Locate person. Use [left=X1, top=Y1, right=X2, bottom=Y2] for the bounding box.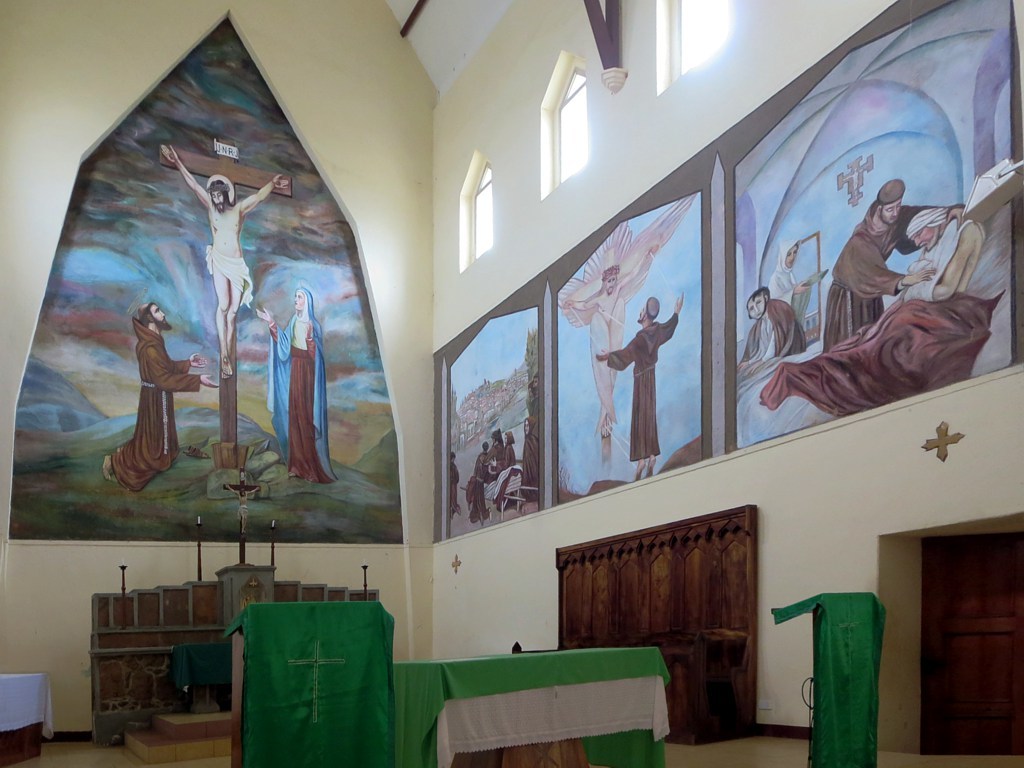
[left=101, top=300, right=219, bottom=493].
